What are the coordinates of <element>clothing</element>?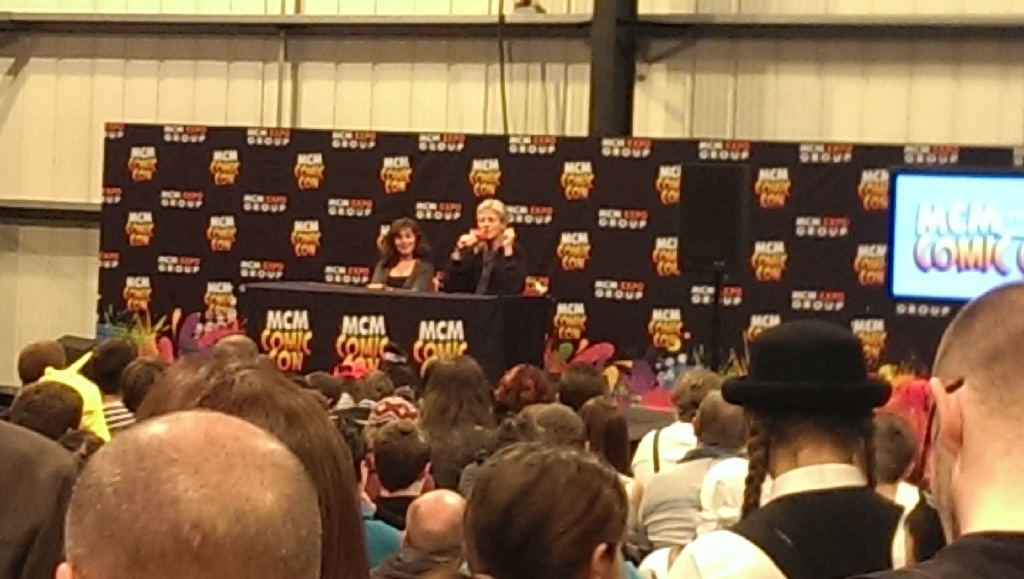
449:213:518:301.
